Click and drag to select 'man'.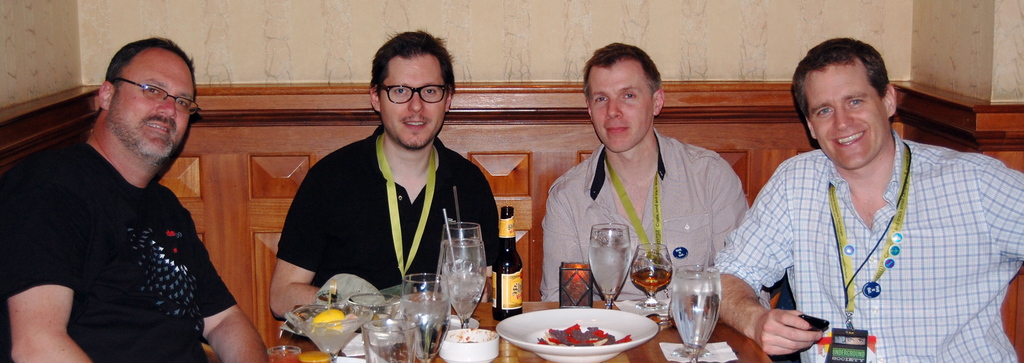
Selection: 266,29,502,326.
